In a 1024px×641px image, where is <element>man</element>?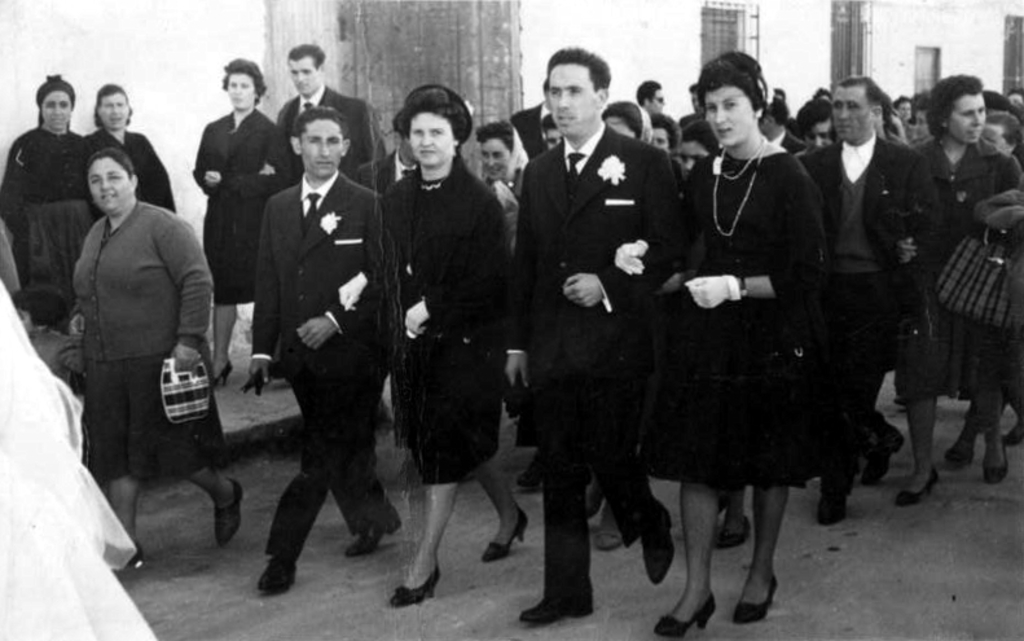
bbox=(501, 41, 684, 624).
